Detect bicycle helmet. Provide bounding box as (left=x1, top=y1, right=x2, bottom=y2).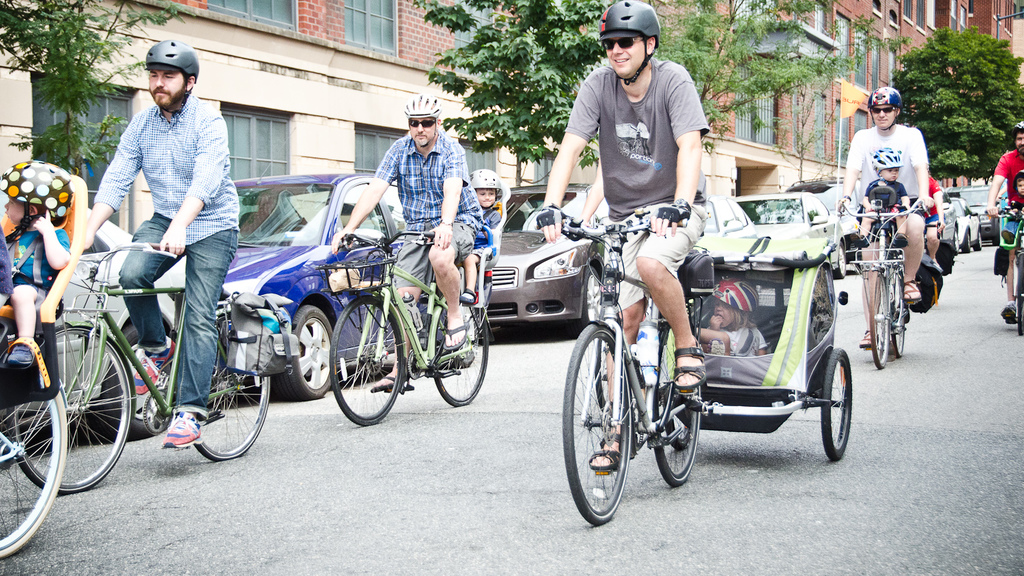
(left=1012, top=118, right=1023, bottom=131).
